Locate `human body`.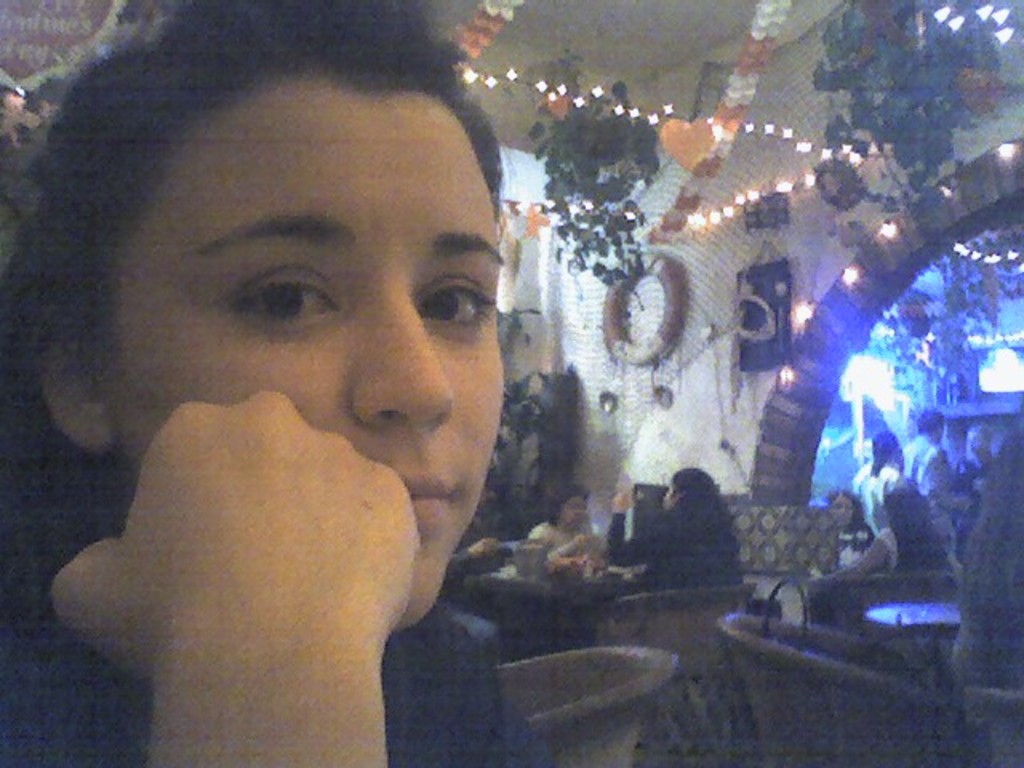
Bounding box: 522,486,589,581.
